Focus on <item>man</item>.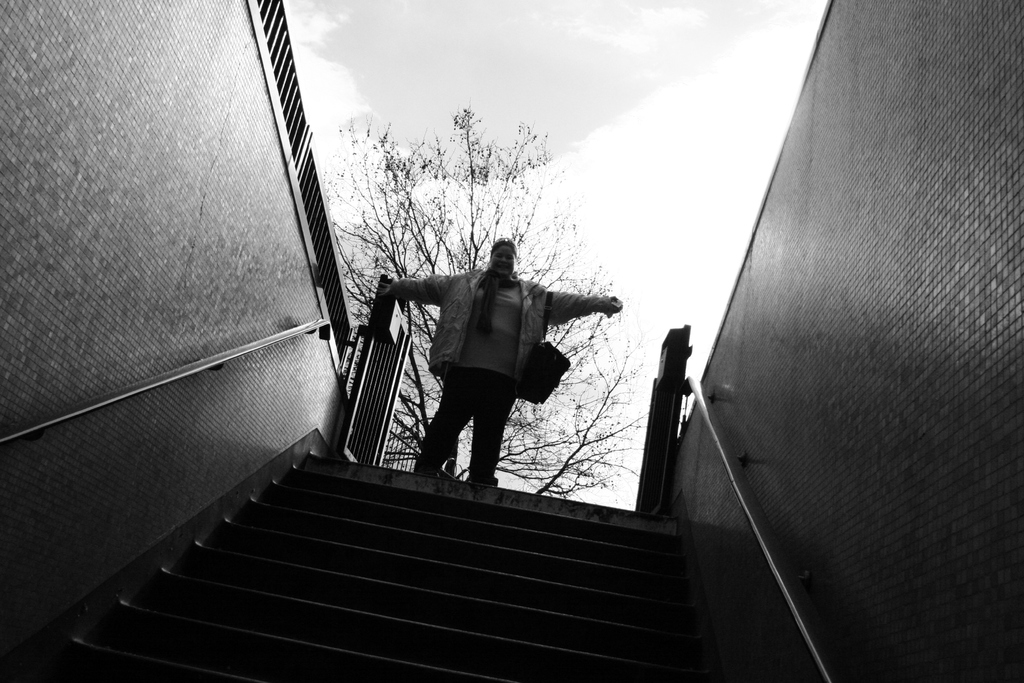
Focused at (x1=362, y1=231, x2=628, y2=491).
